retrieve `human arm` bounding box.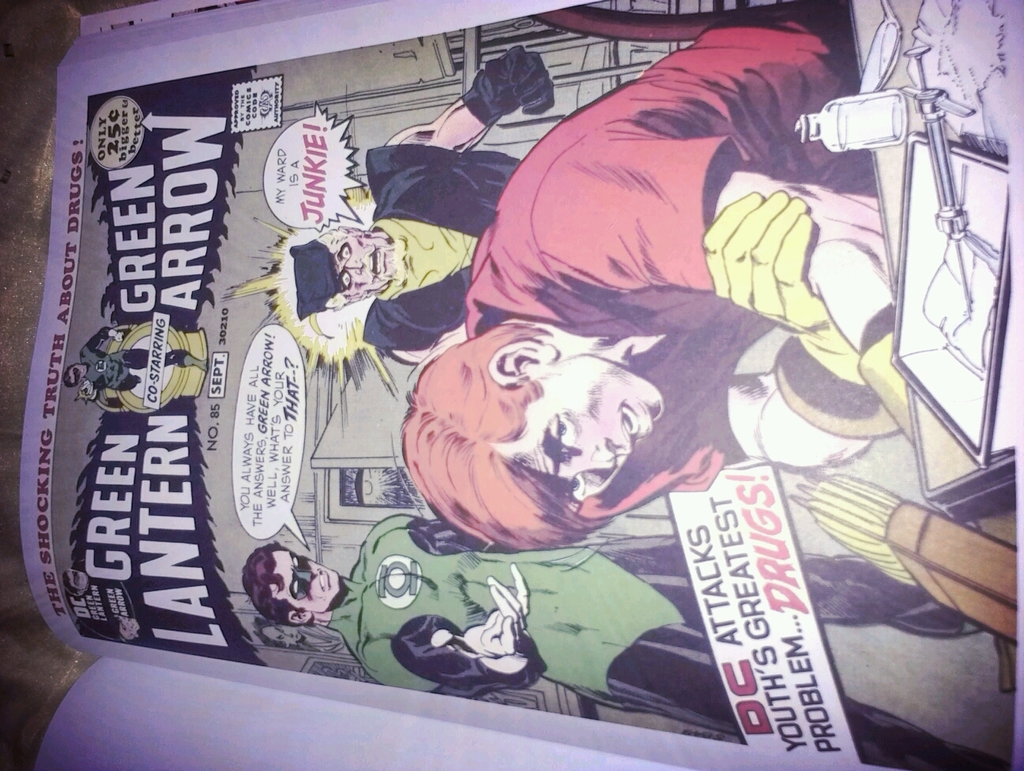
Bounding box: BBox(538, 164, 874, 351).
